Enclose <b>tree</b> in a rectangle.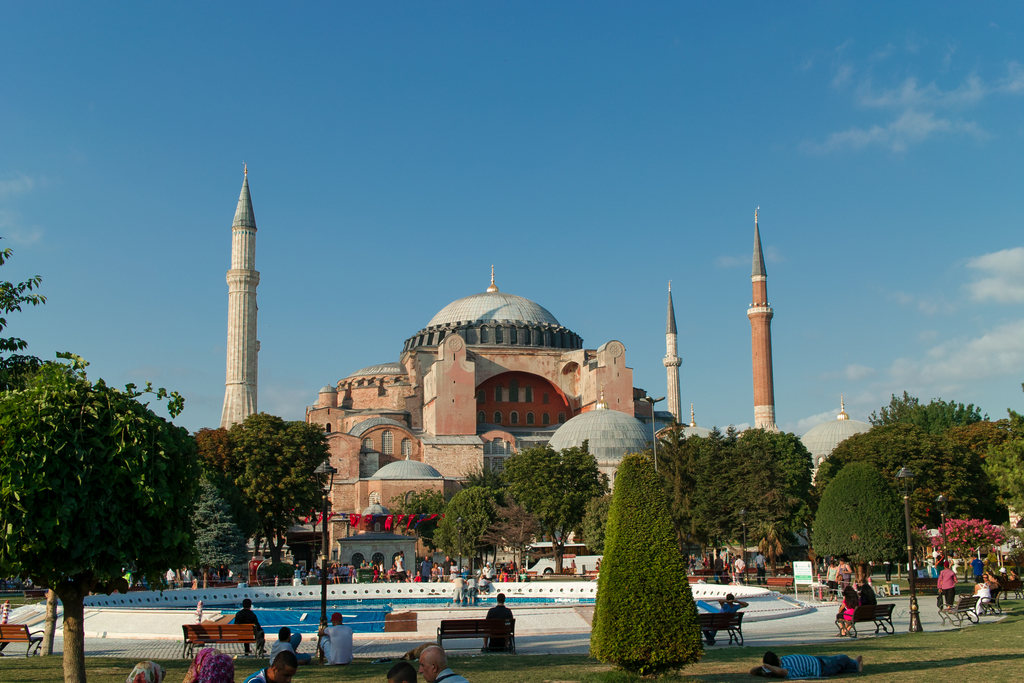
left=895, top=388, right=1023, bottom=576.
